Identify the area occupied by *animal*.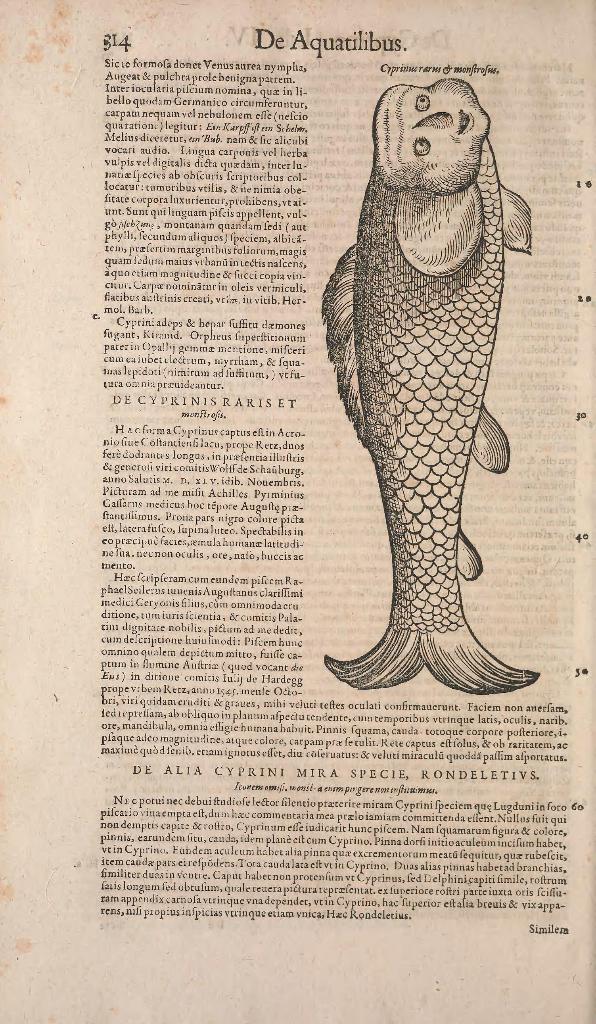
Area: 318:66:545:703.
